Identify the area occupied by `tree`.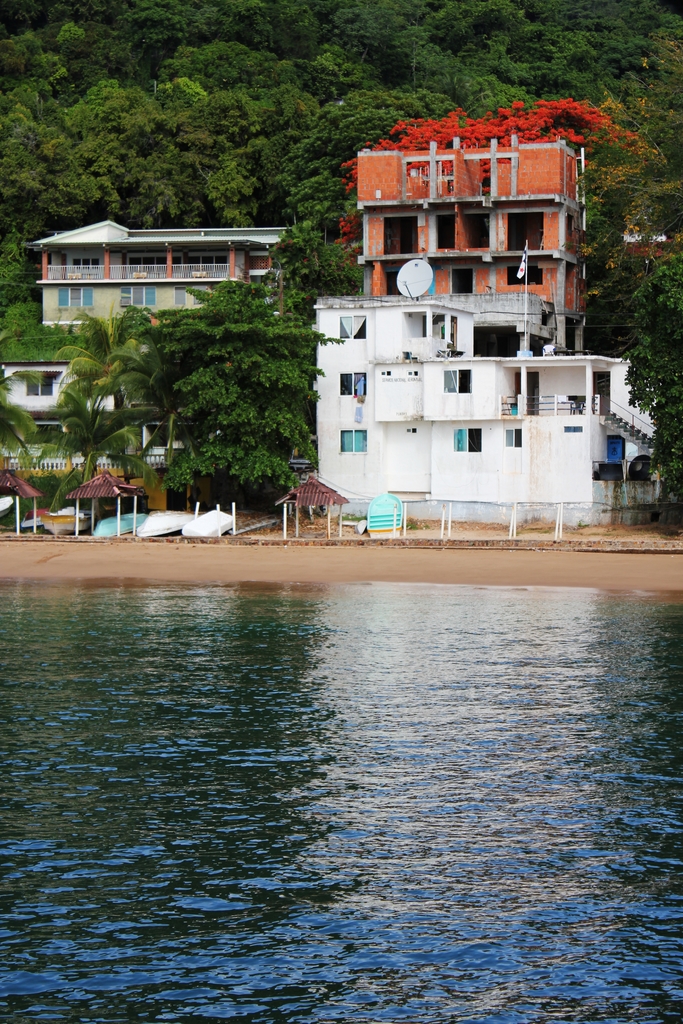
Area: crop(0, 360, 37, 458).
